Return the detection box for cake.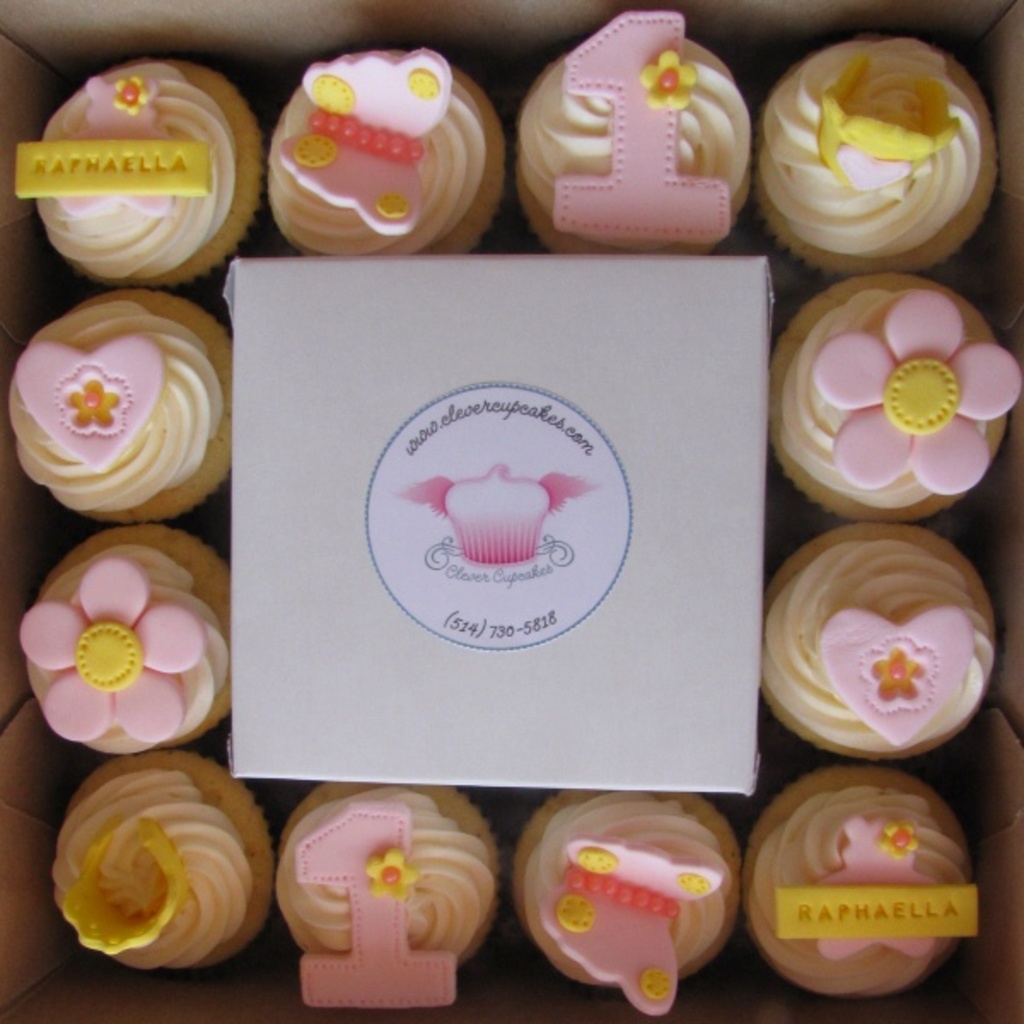
509/777/751/1022.
